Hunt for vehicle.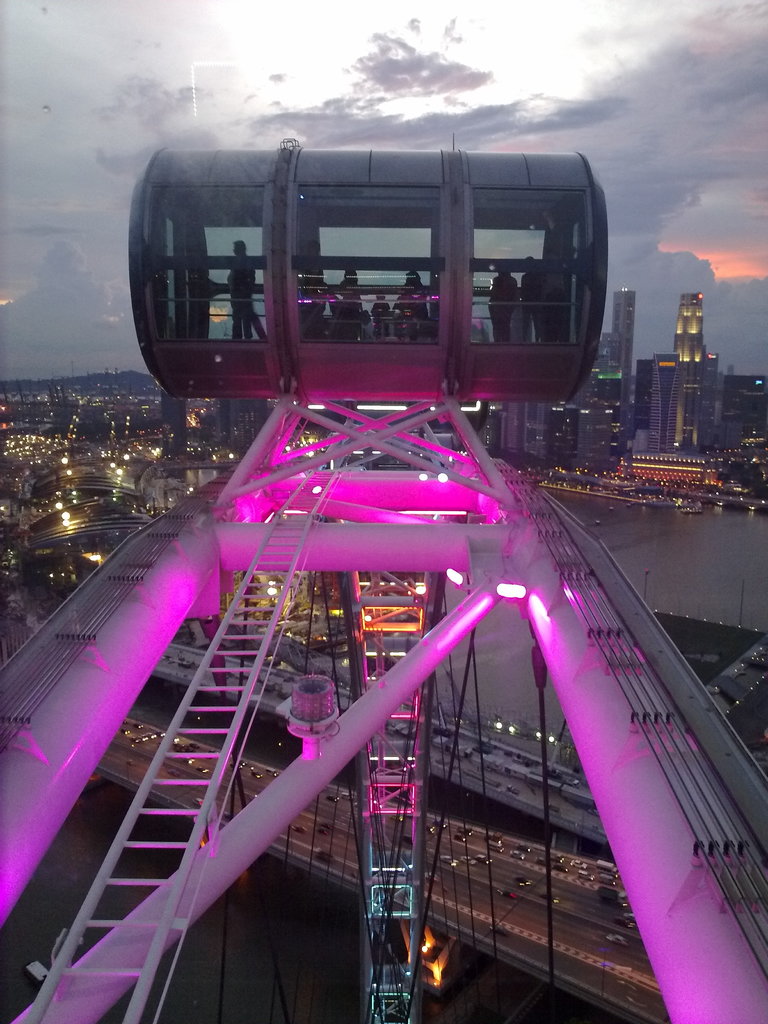
Hunted down at l=99, t=152, r=634, b=442.
